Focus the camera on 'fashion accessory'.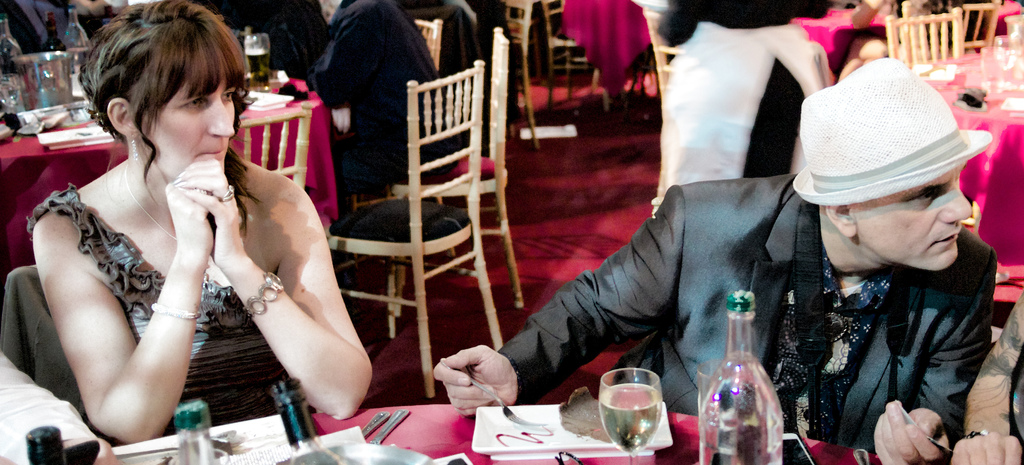
Focus region: (x1=153, y1=302, x2=202, y2=325).
